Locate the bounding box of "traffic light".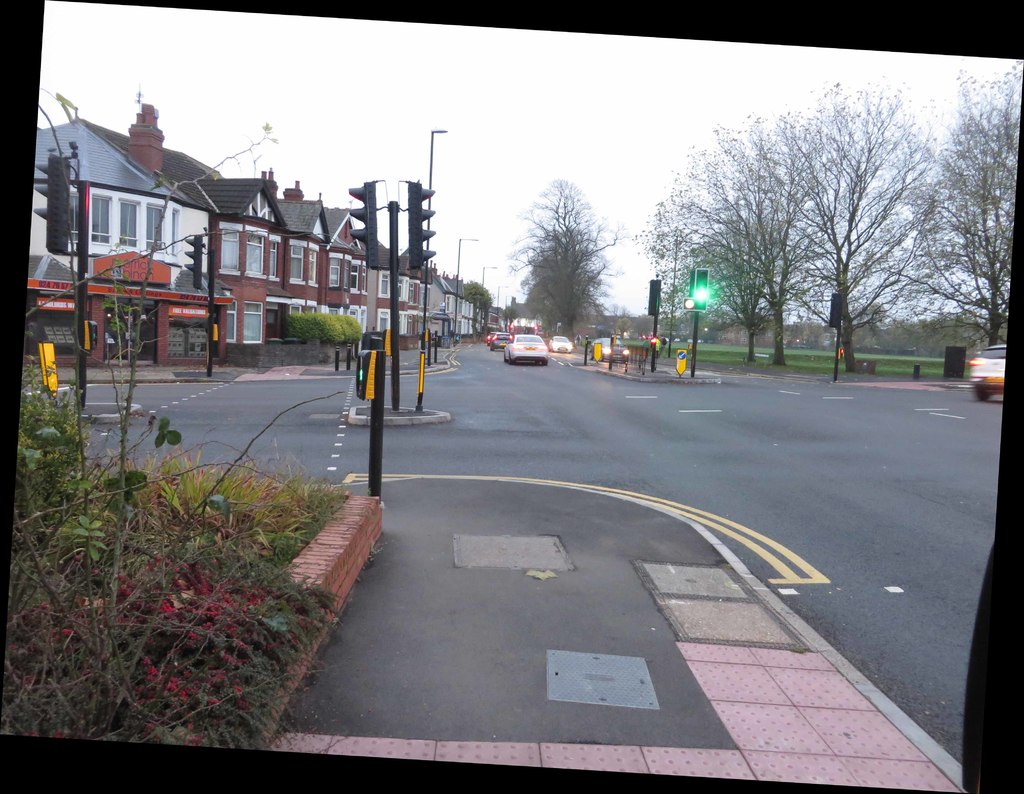
Bounding box: [left=35, top=152, right=79, bottom=257].
